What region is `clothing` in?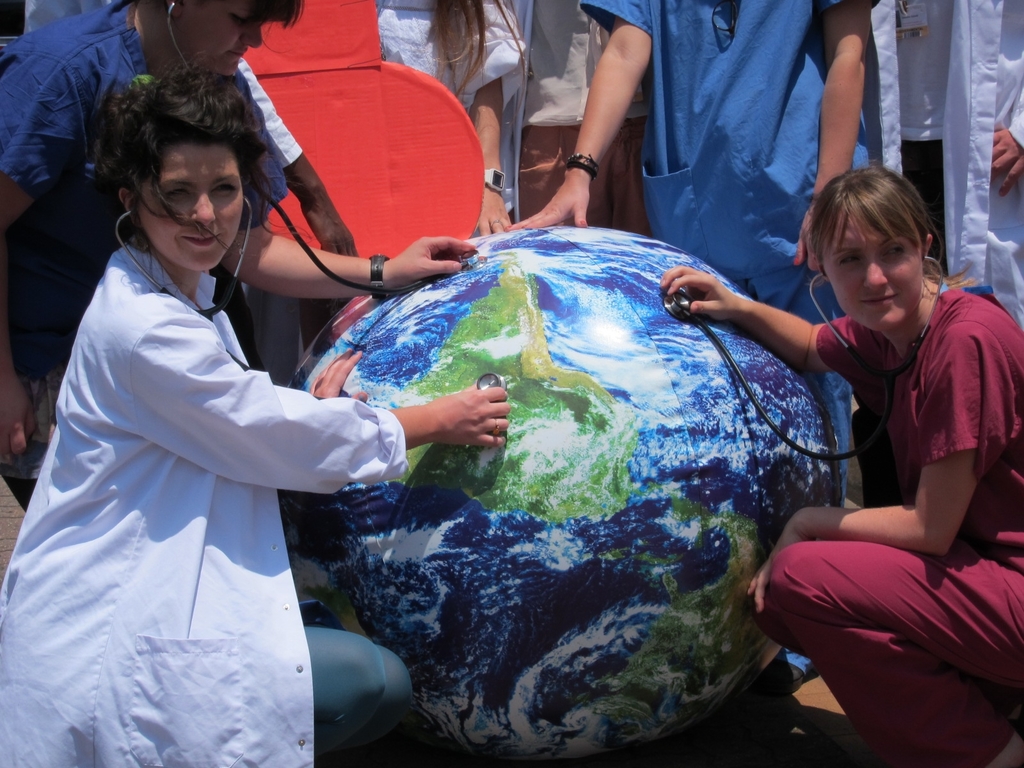
0,0,287,481.
